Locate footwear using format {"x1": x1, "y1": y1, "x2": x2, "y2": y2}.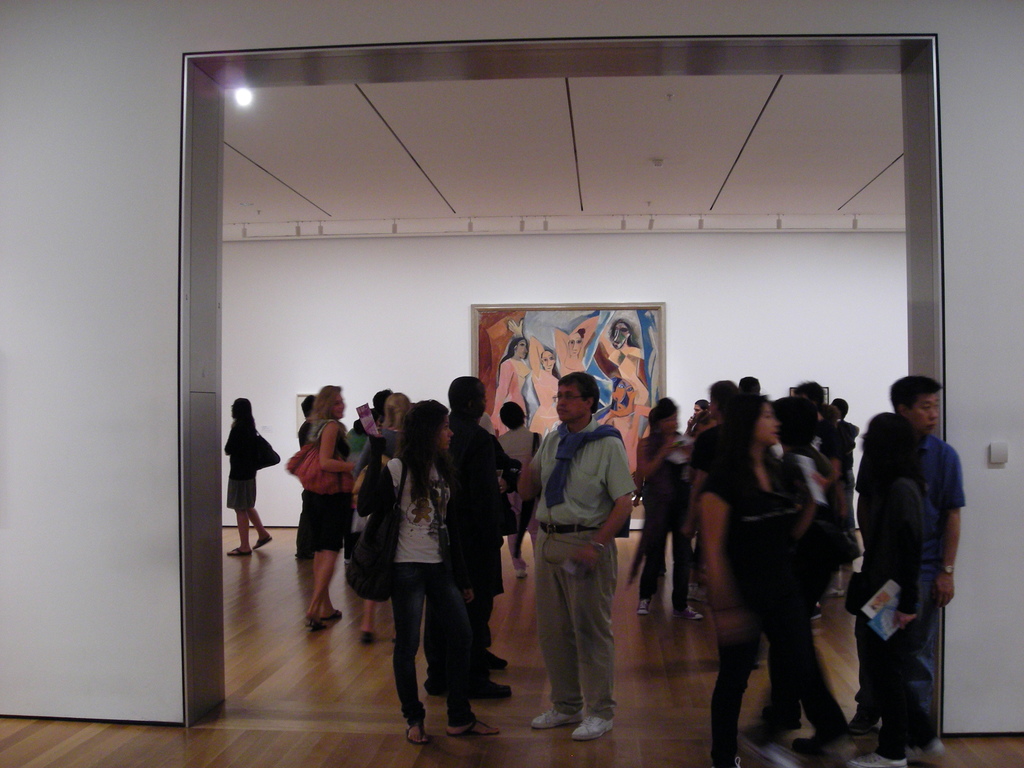
{"x1": 232, "y1": 542, "x2": 252, "y2": 556}.
